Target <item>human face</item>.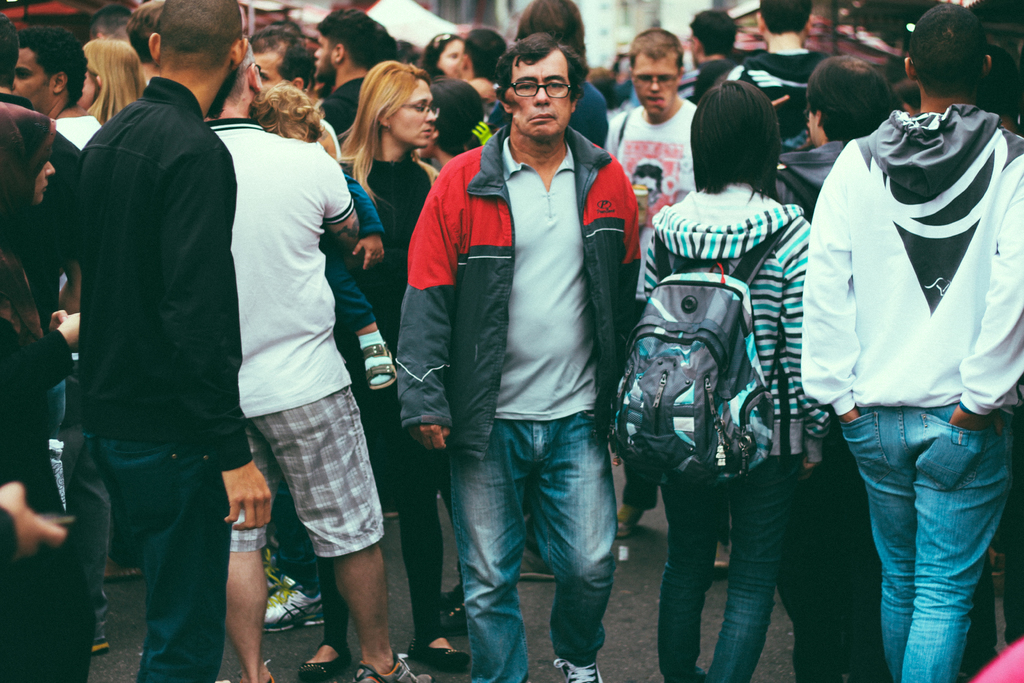
Target region: bbox(10, 51, 52, 110).
